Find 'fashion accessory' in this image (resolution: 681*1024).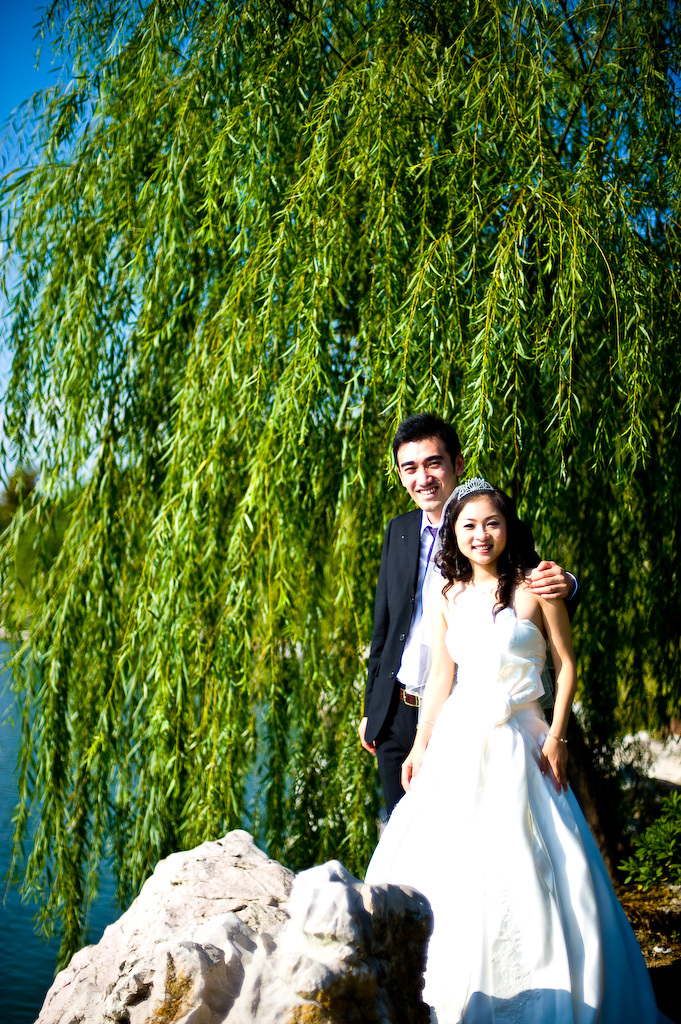
{"left": 395, "top": 685, "right": 418, "bottom": 706}.
